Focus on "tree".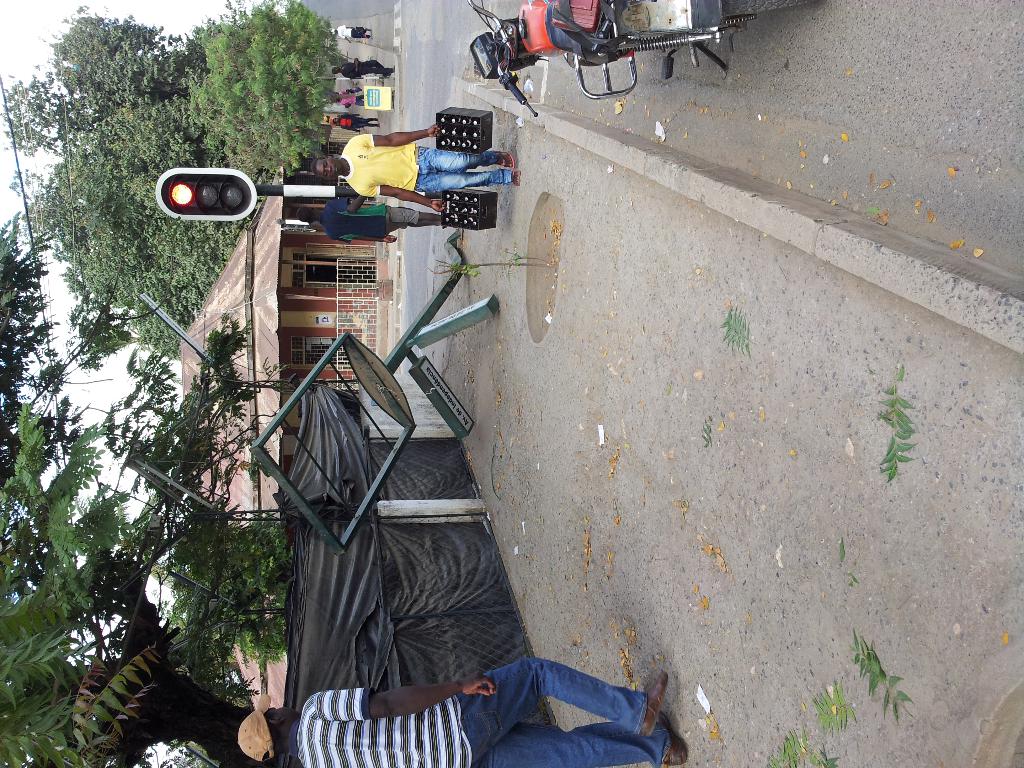
Focused at detection(0, 204, 328, 767).
